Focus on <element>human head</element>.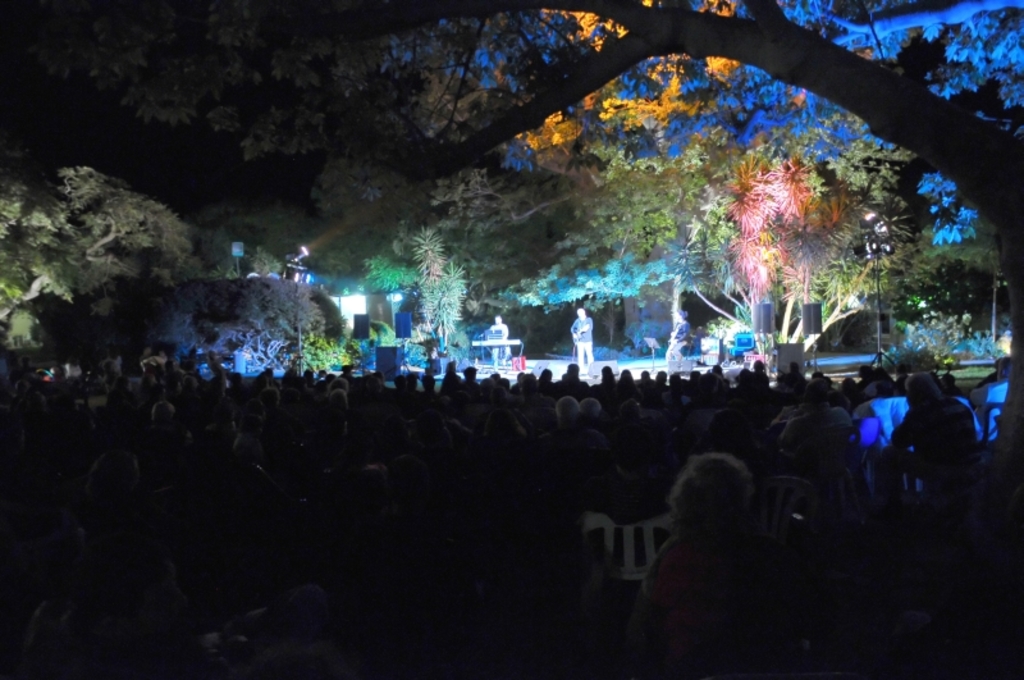
Focused at {"left": 668, "top": 451, "right": 749, "bottom": 538}.
